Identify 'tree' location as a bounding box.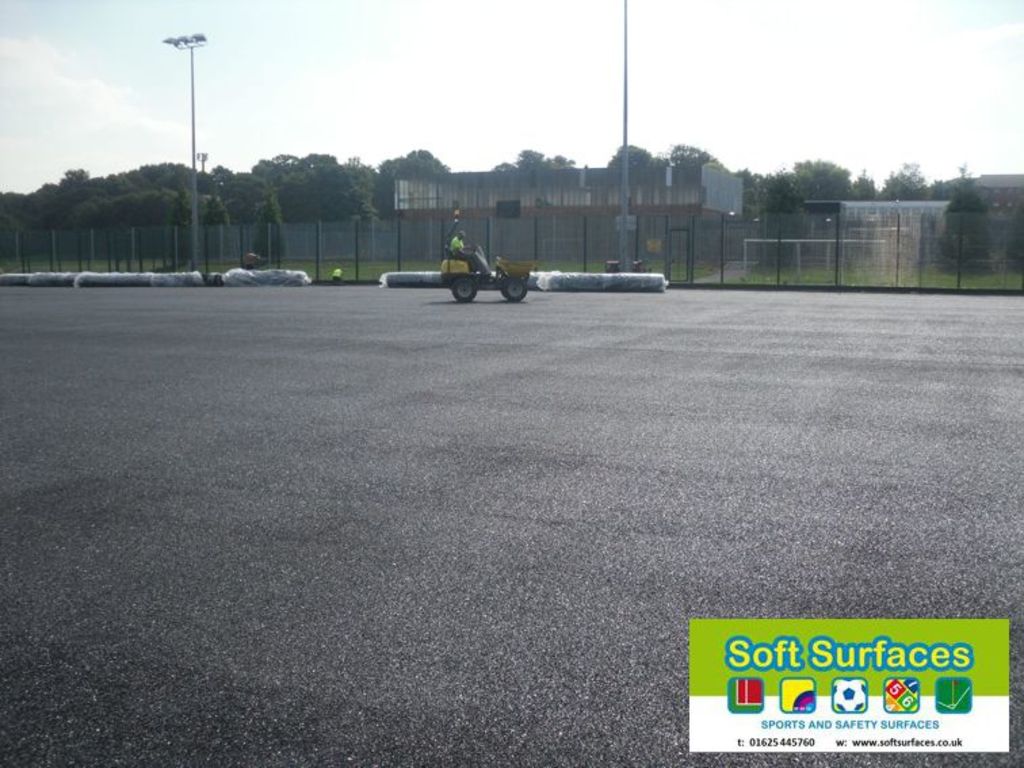
<bbox>276, 167, 349, 259</bbox>.
